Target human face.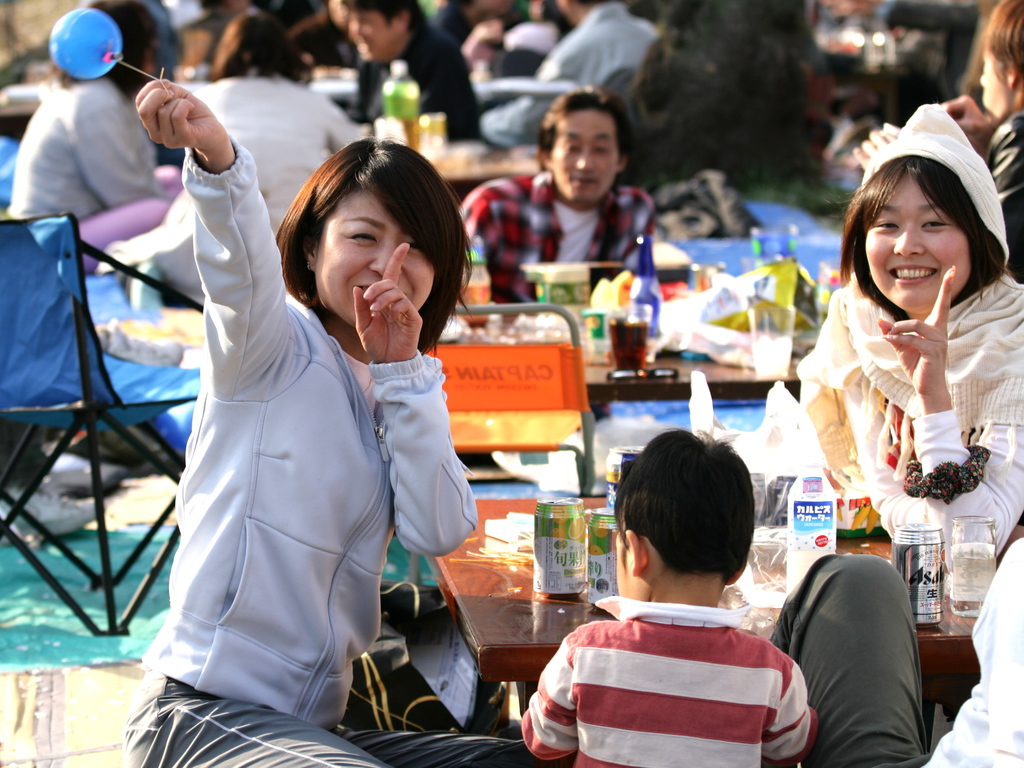
Target region: BBox(614, 542, 644, 602).
